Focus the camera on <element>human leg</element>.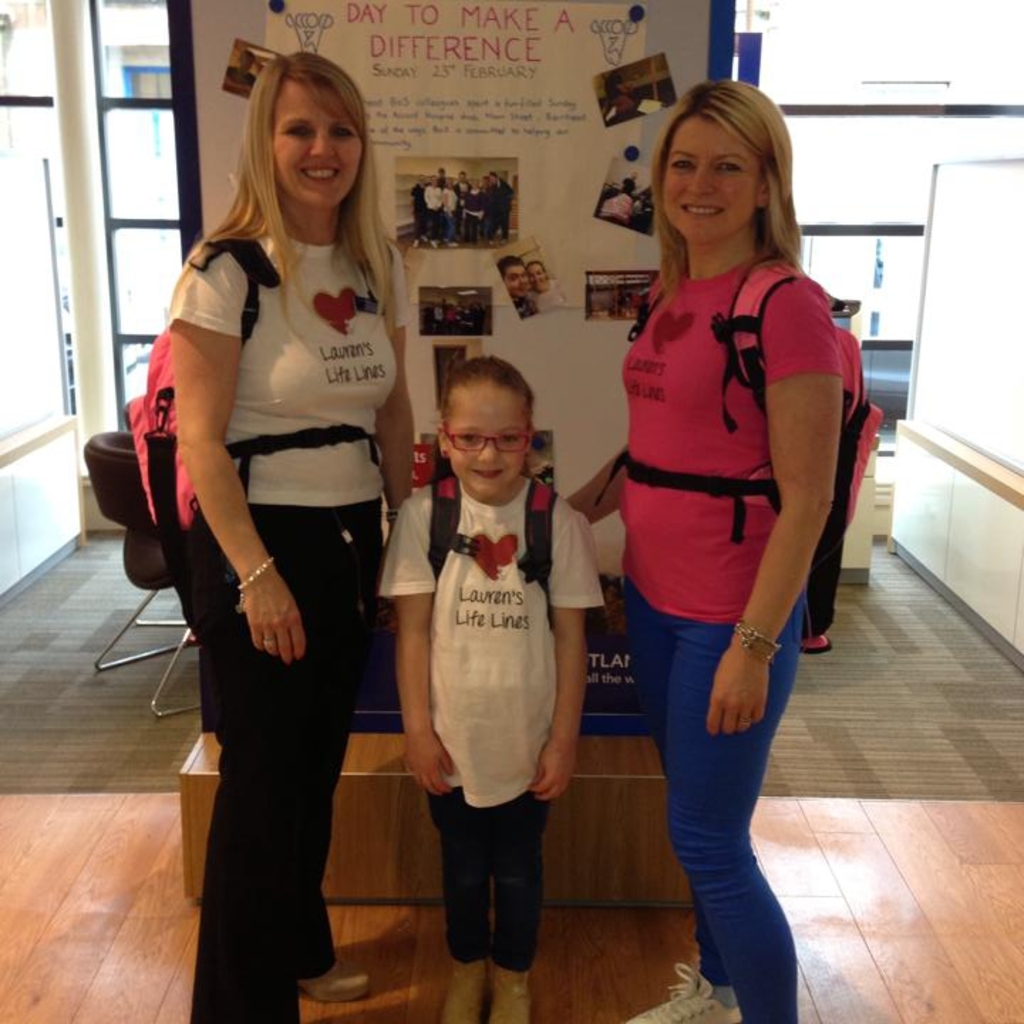
Focus region: l=168, t=455, r=299, b=1023.
